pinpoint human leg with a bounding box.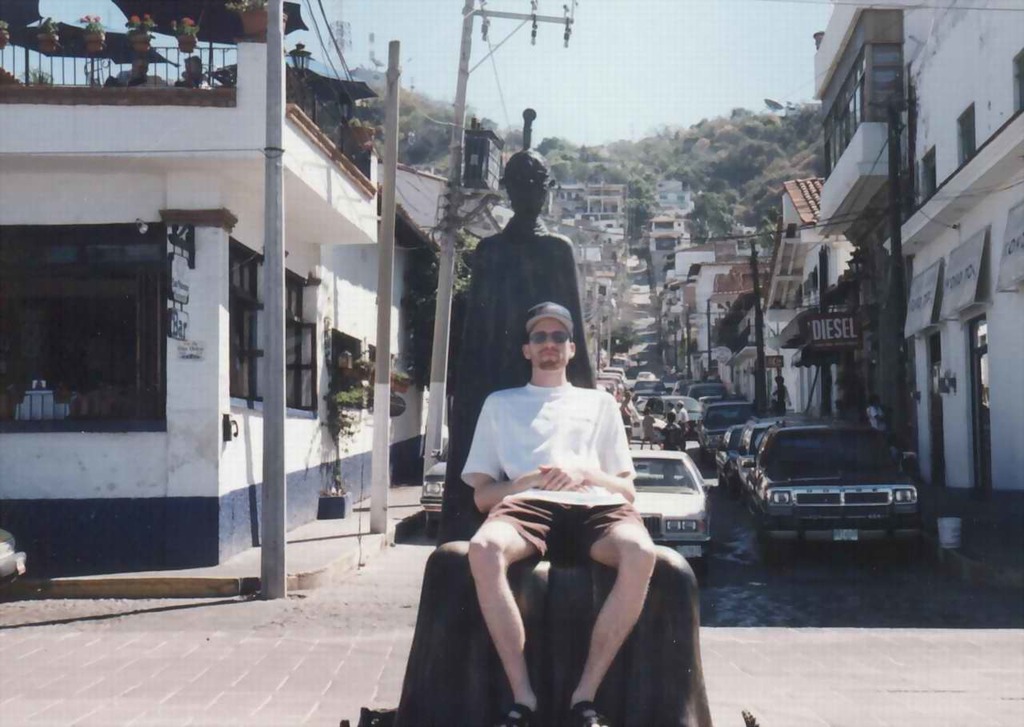
{"x1": 556, "y1": 497, "x2": 658, "y2": 726}.
